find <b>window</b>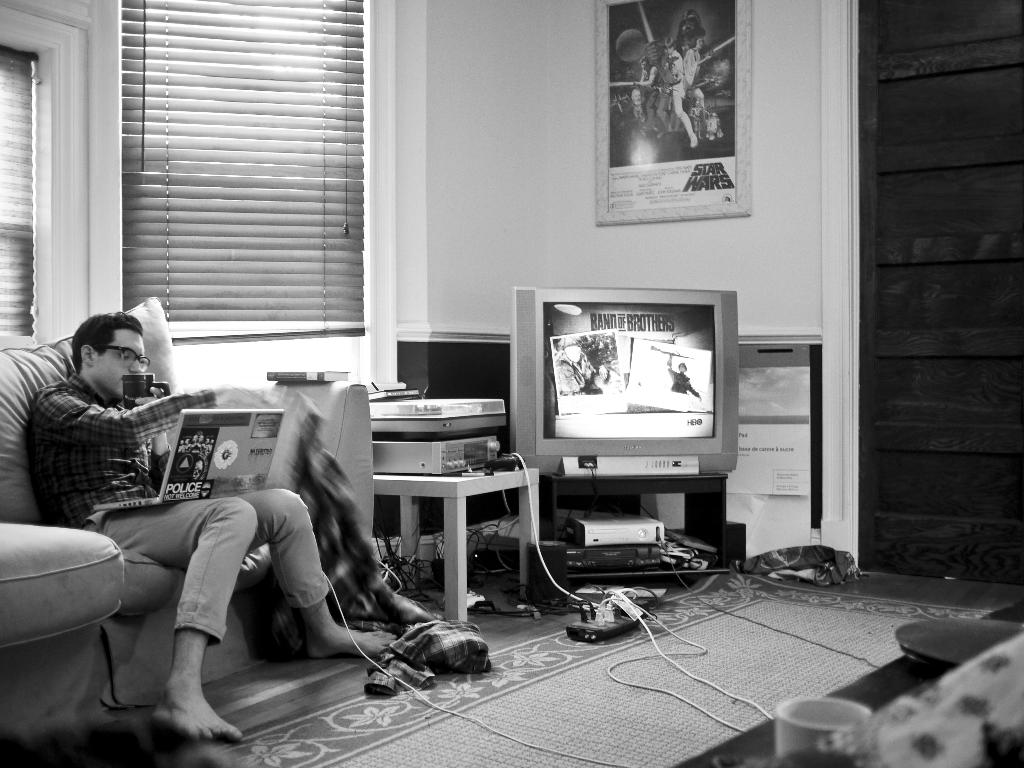
<bbox>83, 0, 399, 343</bbox>
